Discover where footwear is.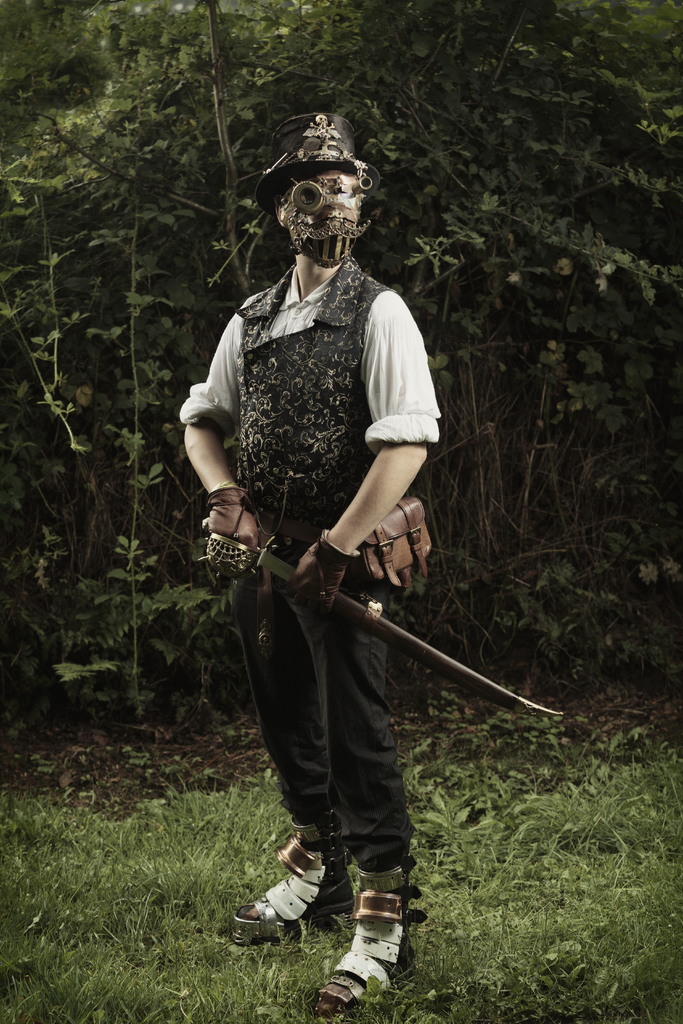
Discovered at <bbox>232, 810, 351, 950</bbox>.
